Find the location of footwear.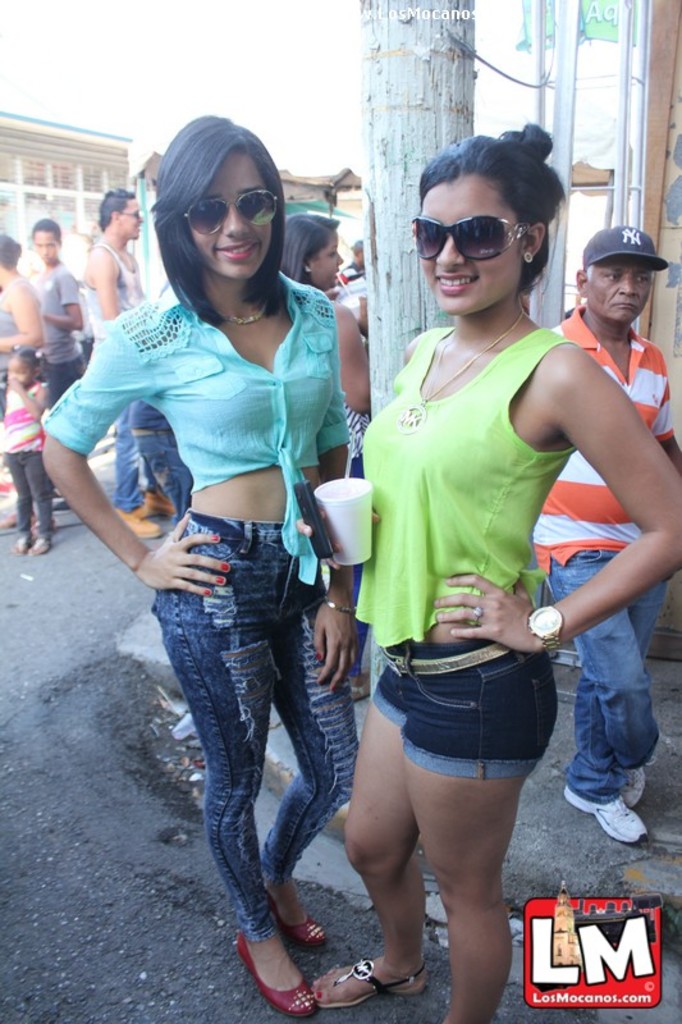
Location: <region>559, 783, 653, 845</region>.
